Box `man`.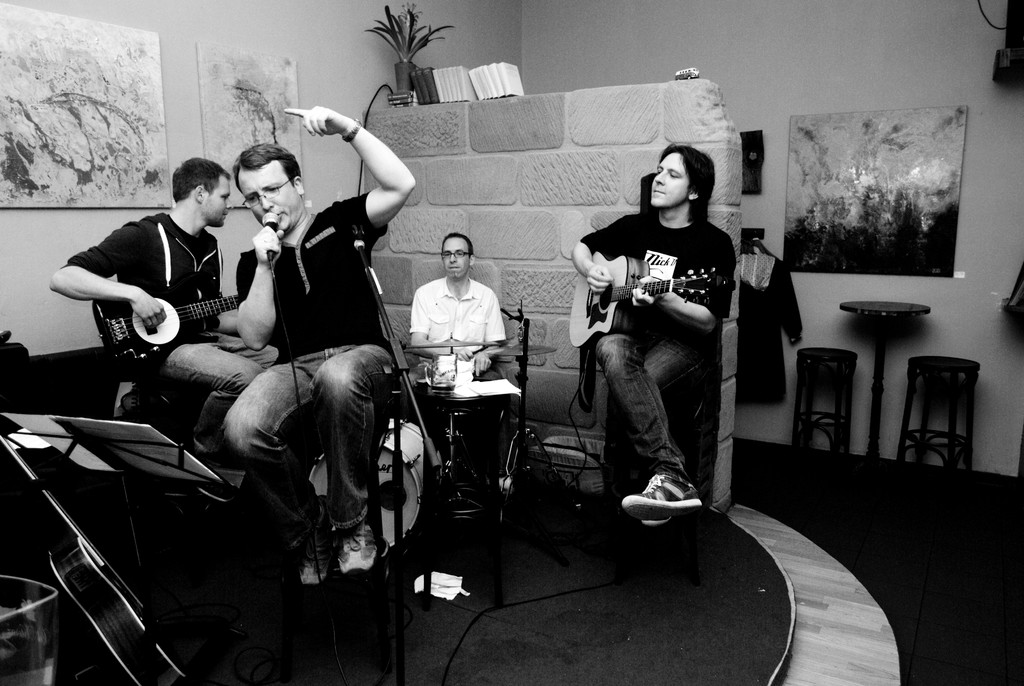
<region>223, 102, 419, 584</region>.
